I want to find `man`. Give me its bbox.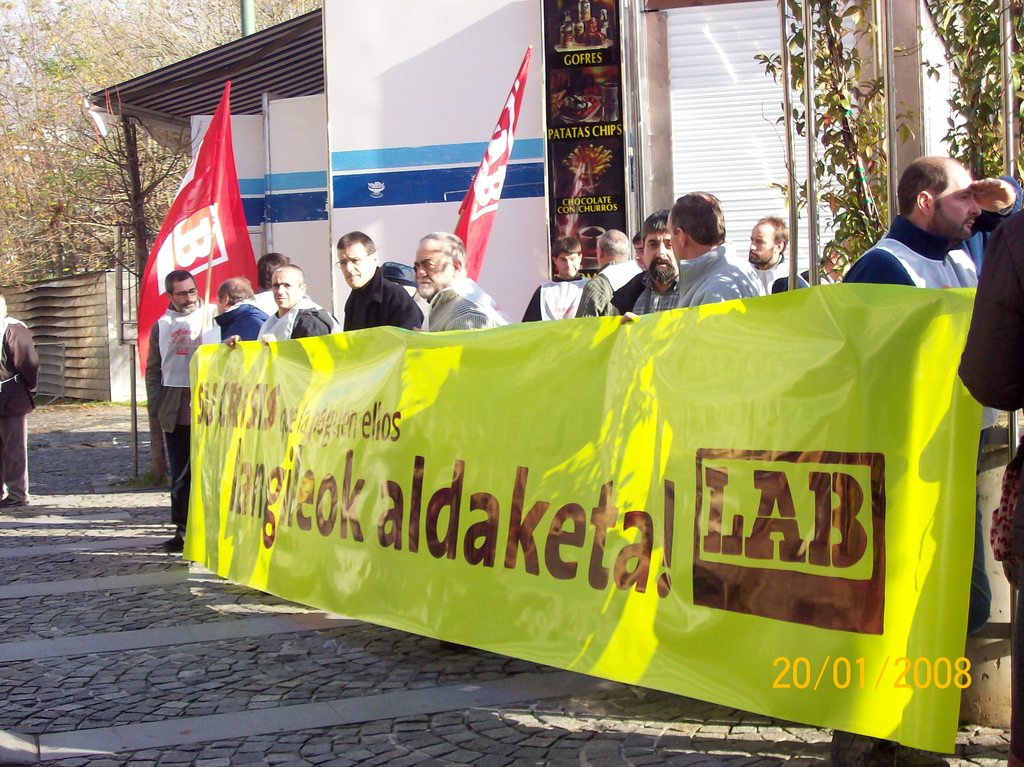
<box>841,157,1023,766</box>.
